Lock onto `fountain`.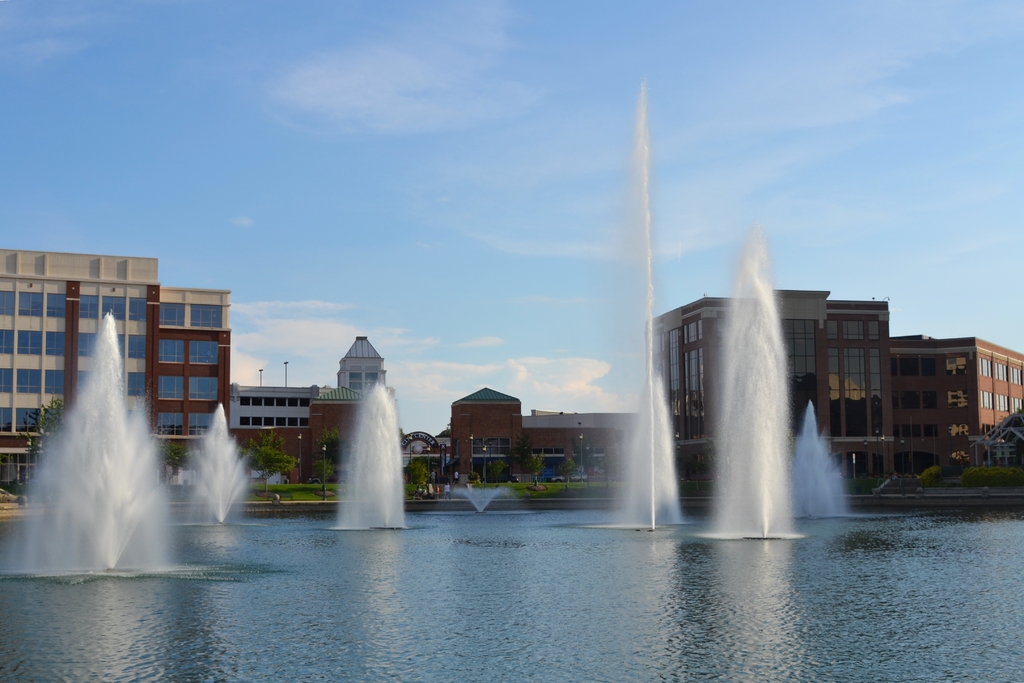
Locked: 323,383,413,533.
